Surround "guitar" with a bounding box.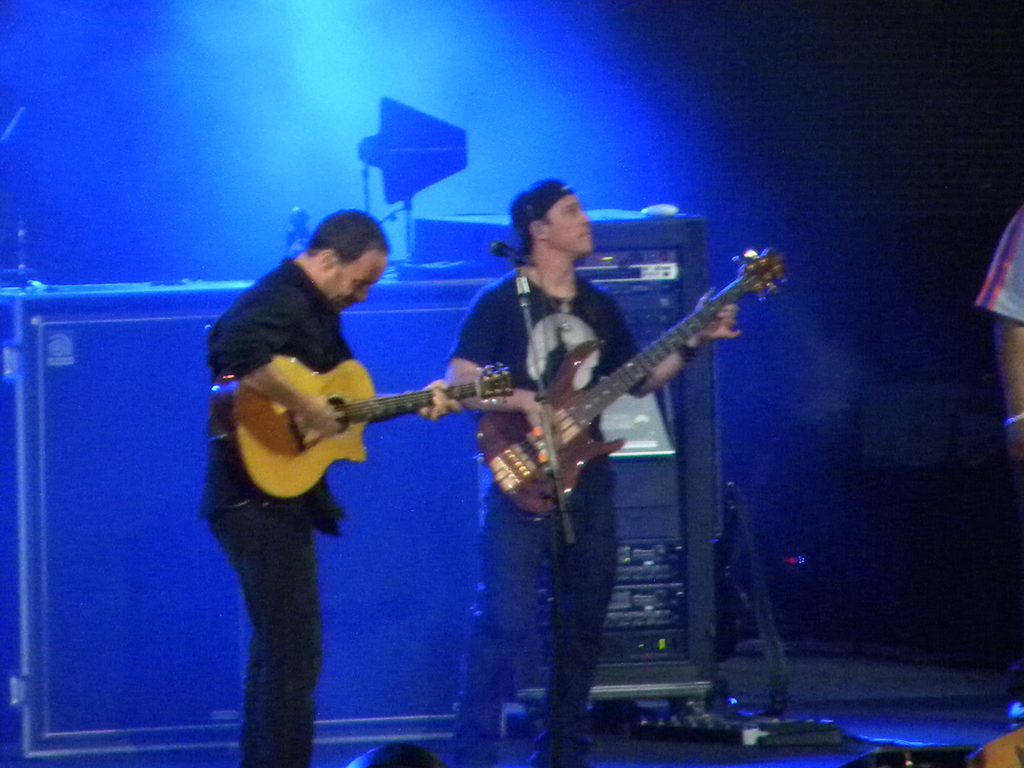
pyautogui.locateOnScreen(209, 352, 513, 508).
